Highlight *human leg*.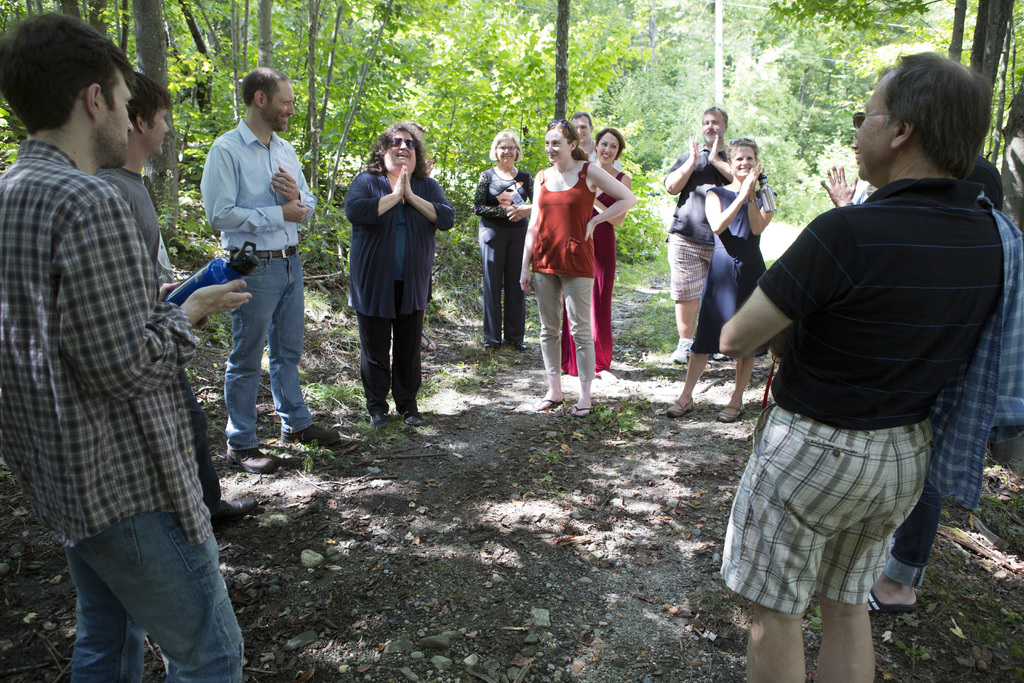
Highlighted region: 479/231/504/340.
